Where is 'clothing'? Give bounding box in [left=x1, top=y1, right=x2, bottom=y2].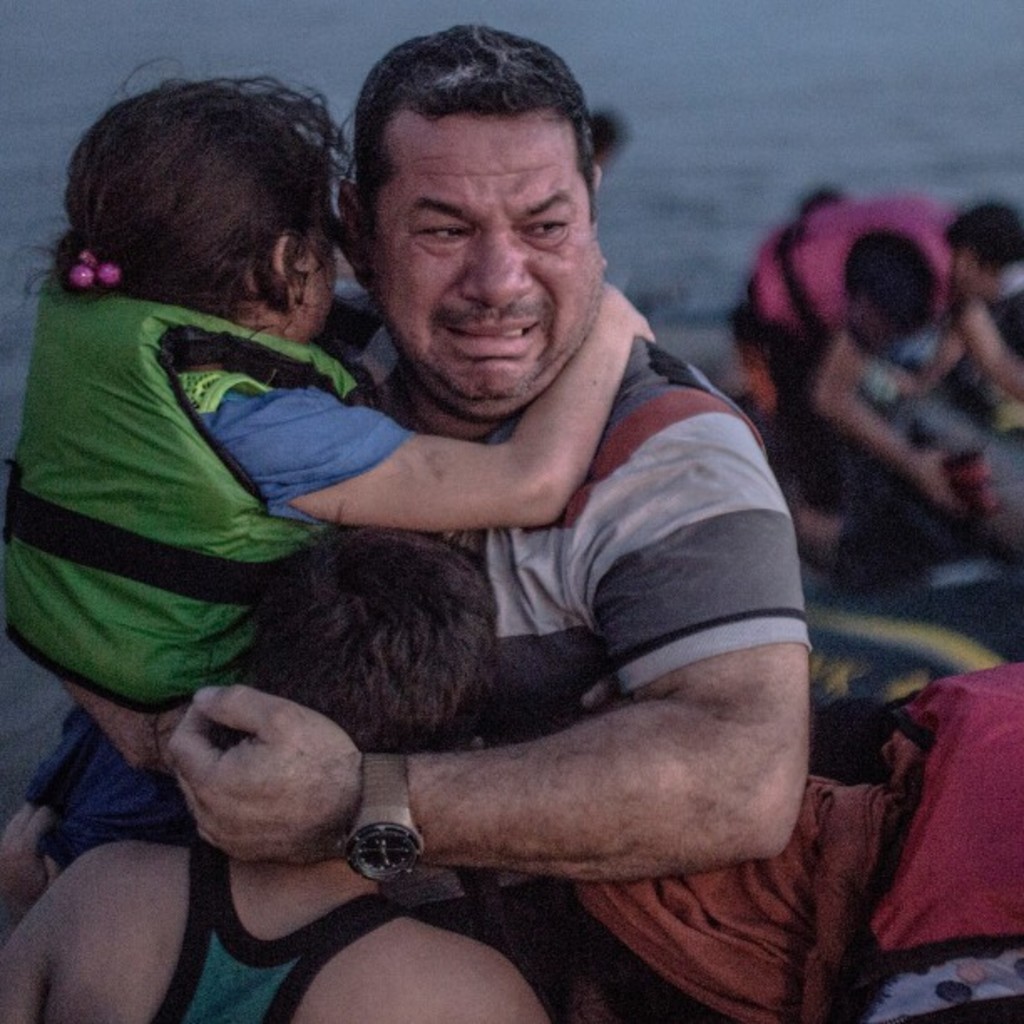
[left=144, top=838, right=403, bottom=1022].
